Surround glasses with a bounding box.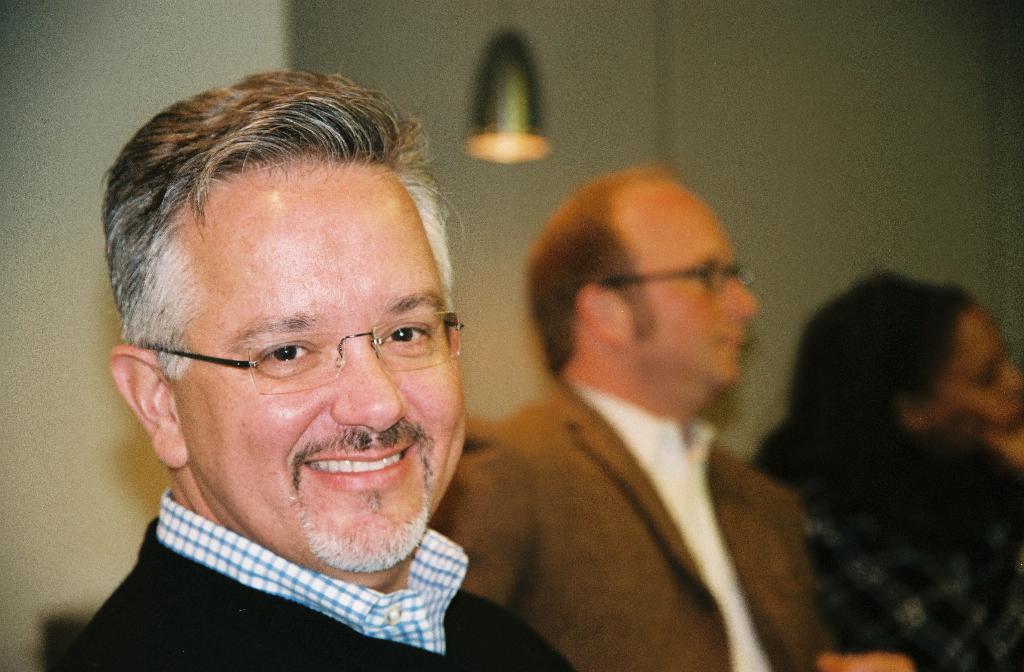
select_region(594, 262, 757, 296).
